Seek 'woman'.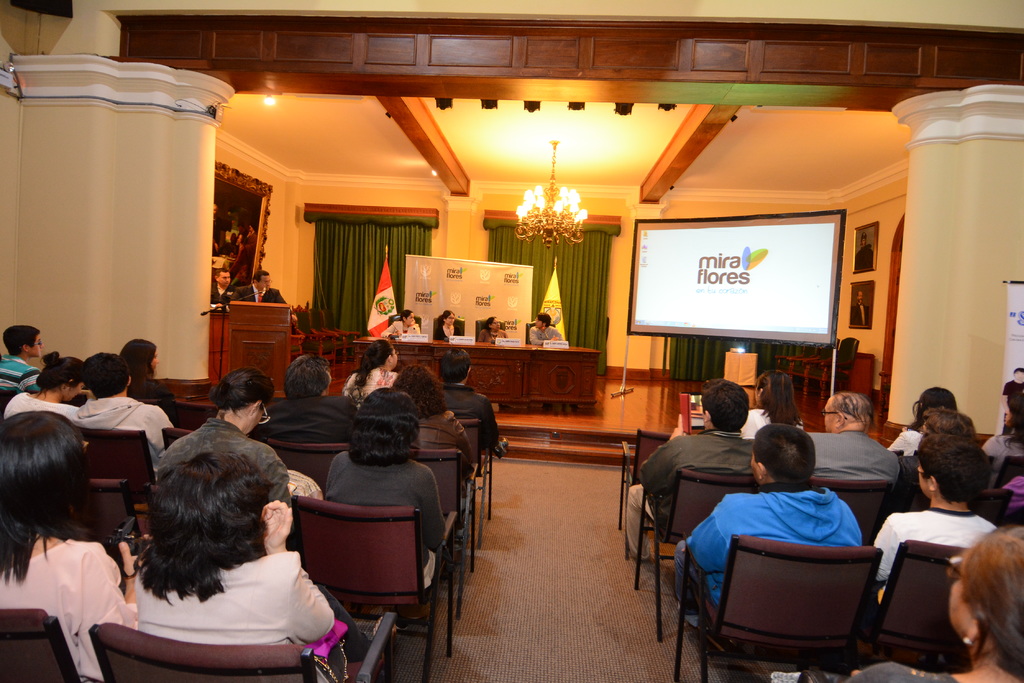
box=[129, 452, 383, 680].
